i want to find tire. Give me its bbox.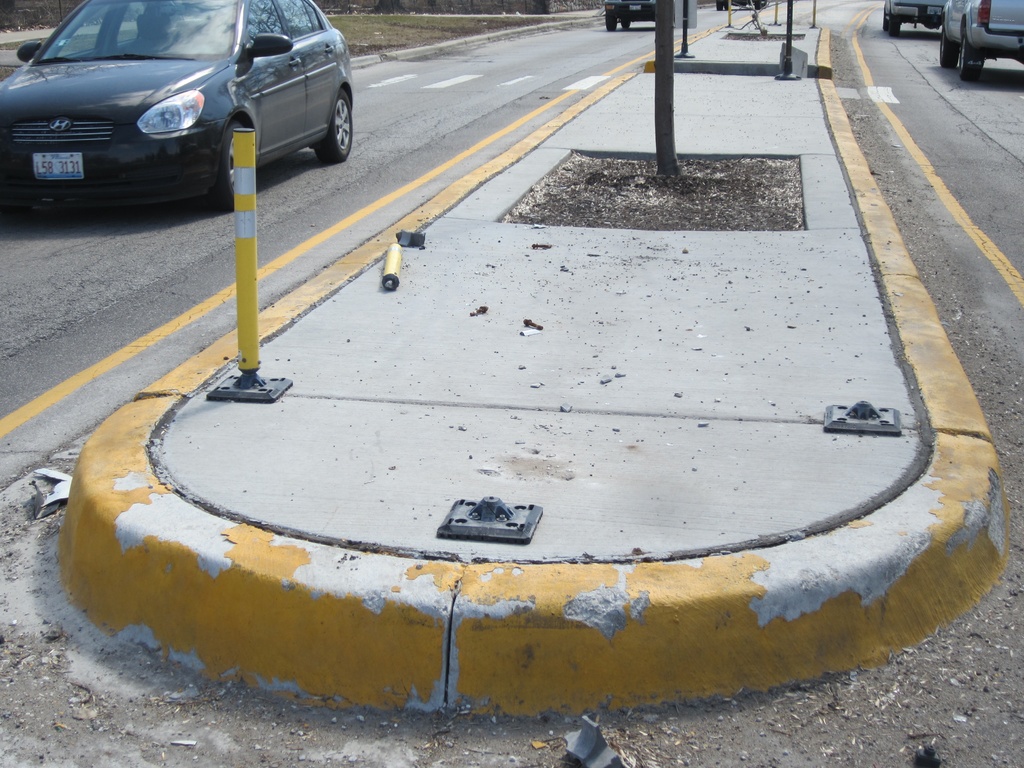
{"x1": 940, "y1": 25, "x2": 957, "y2": 67}.
